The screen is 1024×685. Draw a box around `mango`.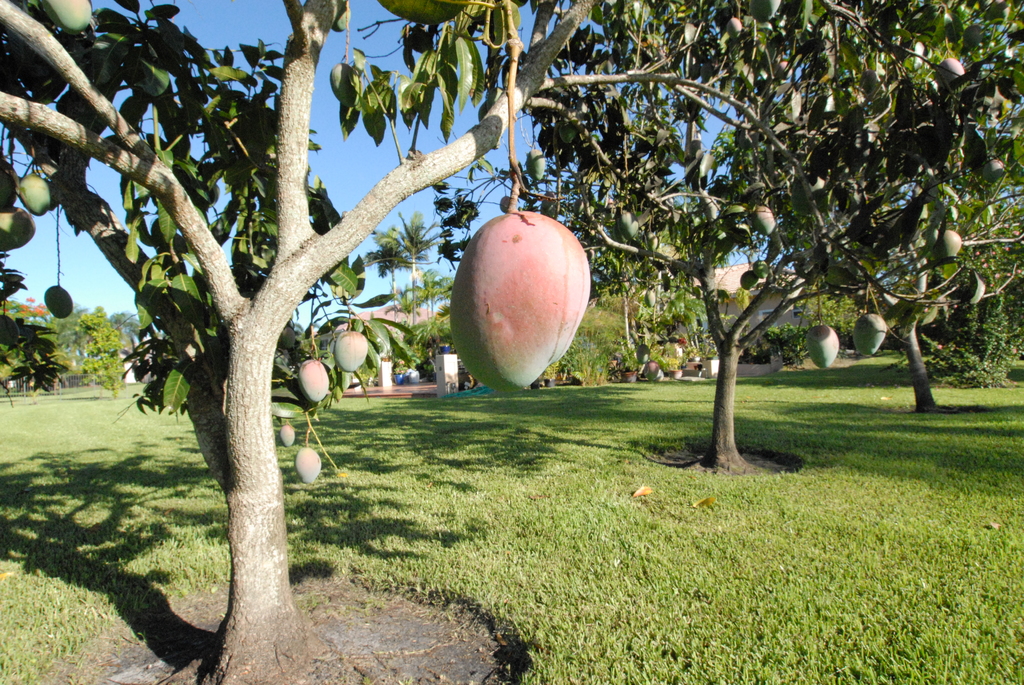
Rect(934, 233, 958, 261).
